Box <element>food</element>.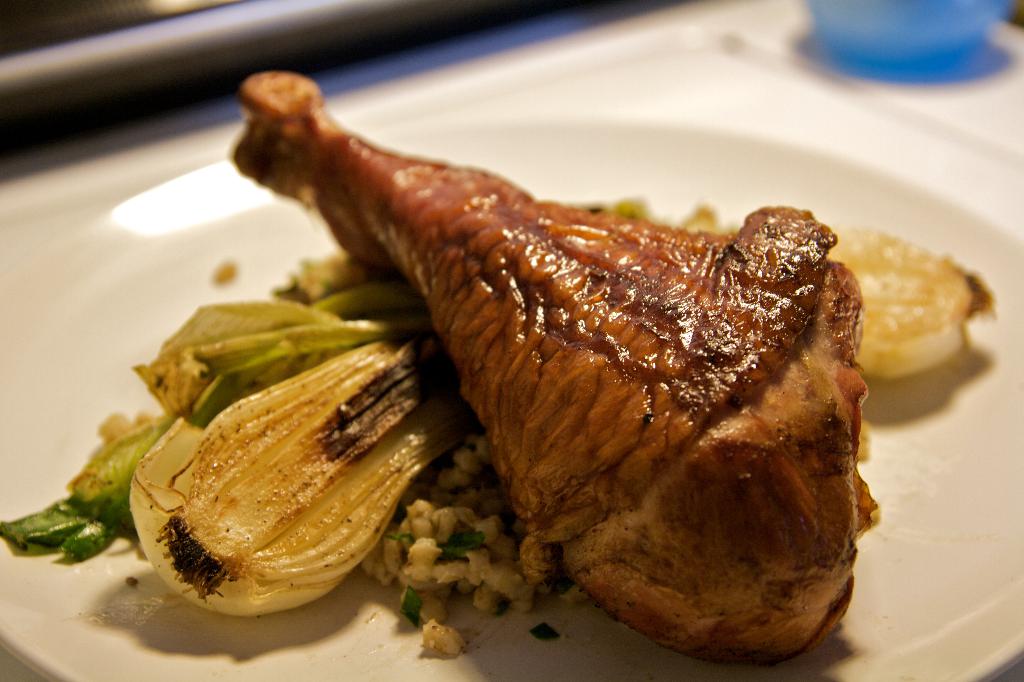
x1=122 y1=118 x2=918 y2=645.
